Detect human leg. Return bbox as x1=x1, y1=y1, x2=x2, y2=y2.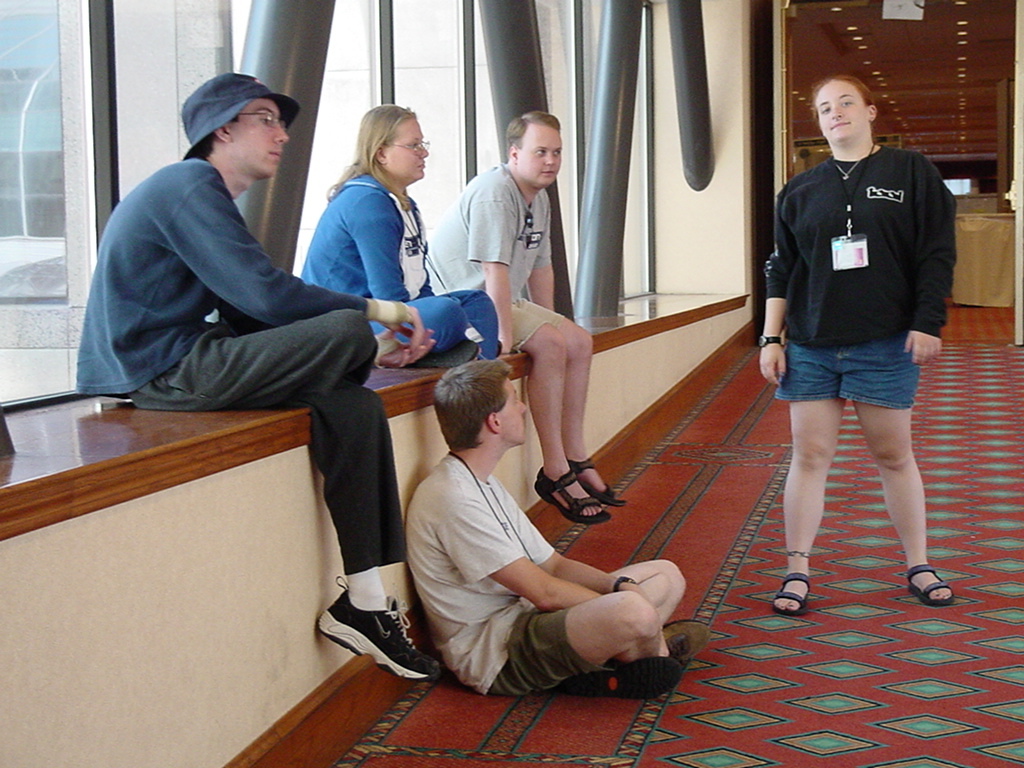
x1=312, y1=389, x2=427, y2=680.
